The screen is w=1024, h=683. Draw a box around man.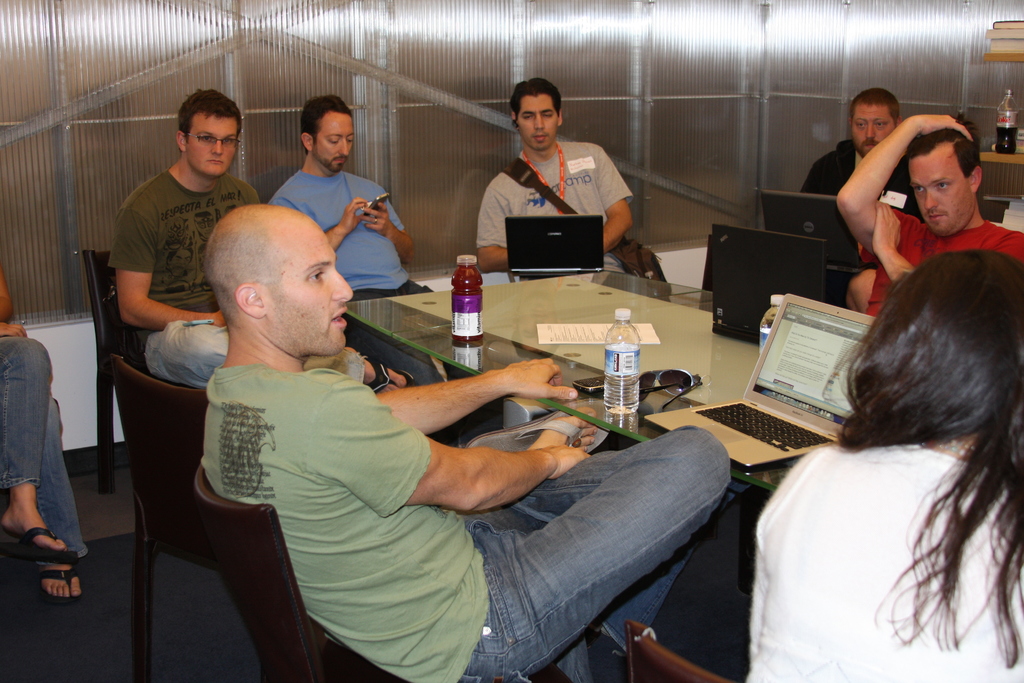
(110,80,417,390).
